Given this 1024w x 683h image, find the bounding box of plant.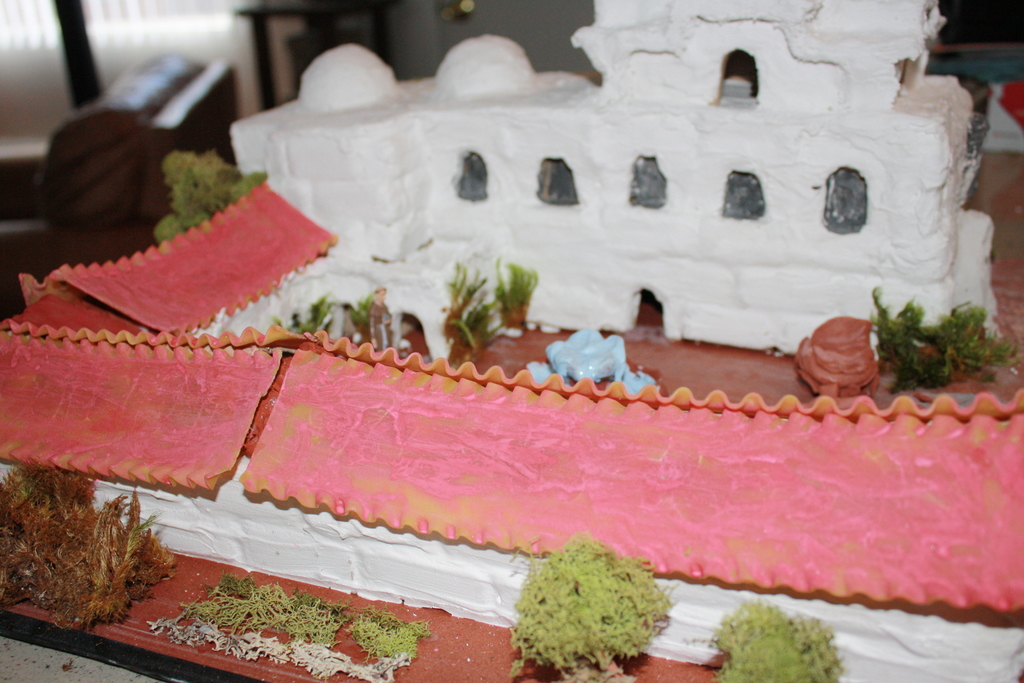
{"x1": 702, "y1": 602, "x2": 854, "y2": 682}.
